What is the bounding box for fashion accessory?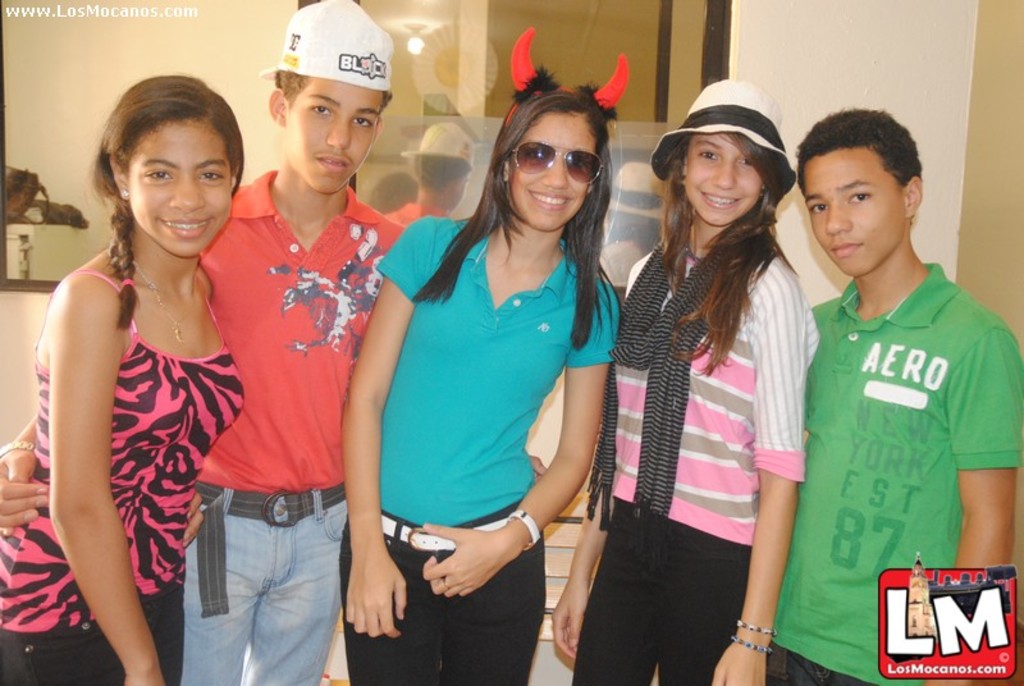
detection(192, 481, 346, 614).
